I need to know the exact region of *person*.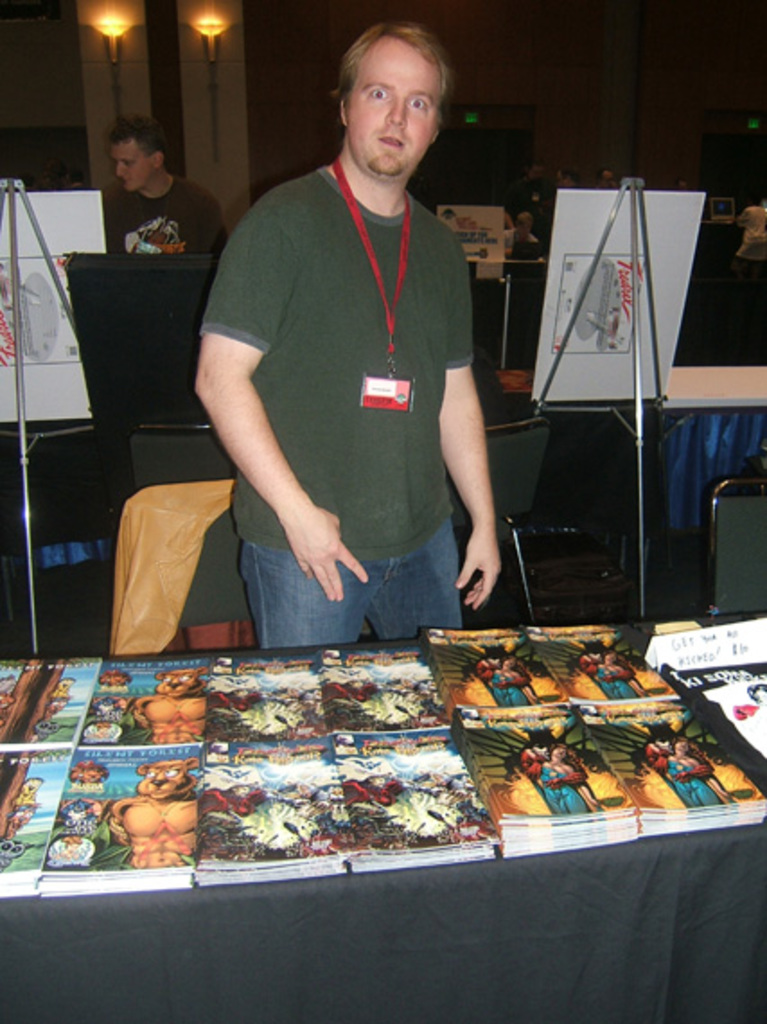
Region: rect(516, 738, 586, 787).
